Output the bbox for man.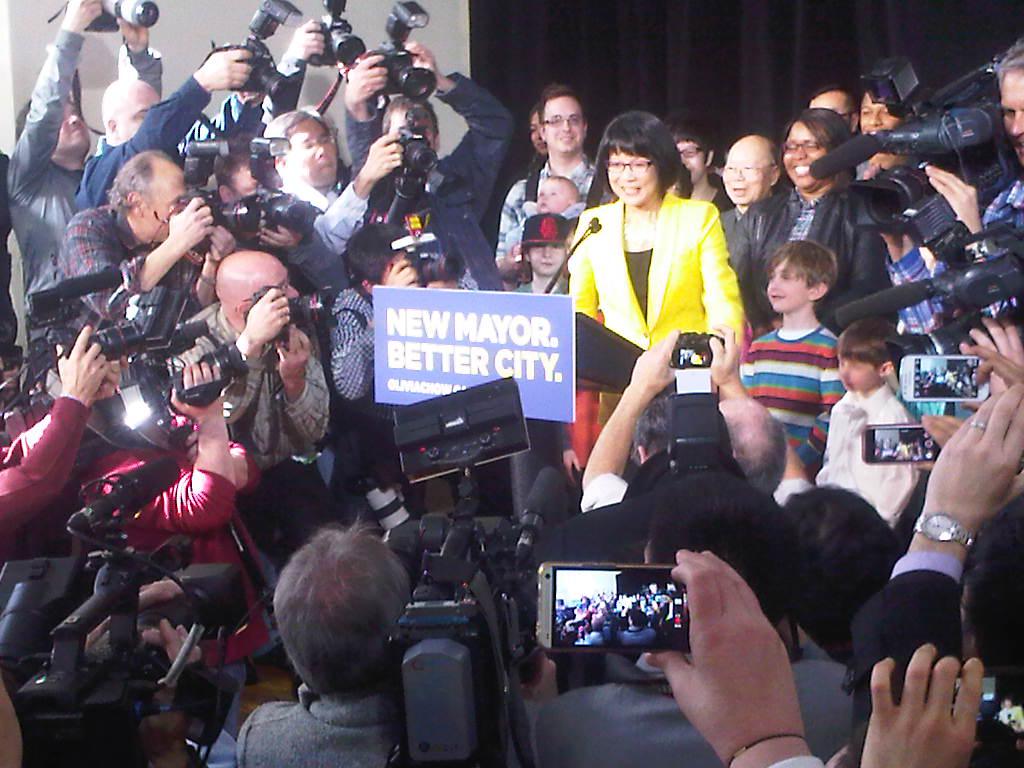
{"left": 514, "top": 469, "right": 856, "bottom": 767}.
